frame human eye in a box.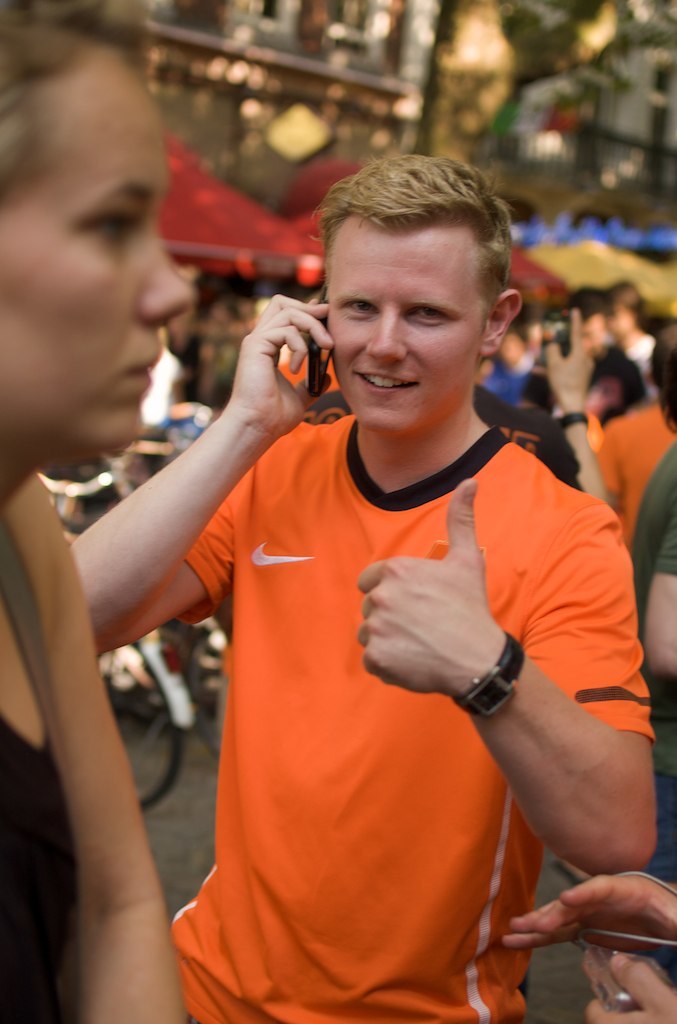
{"left": 406, "top": 302, "right": 449, "bottom": 320}.
